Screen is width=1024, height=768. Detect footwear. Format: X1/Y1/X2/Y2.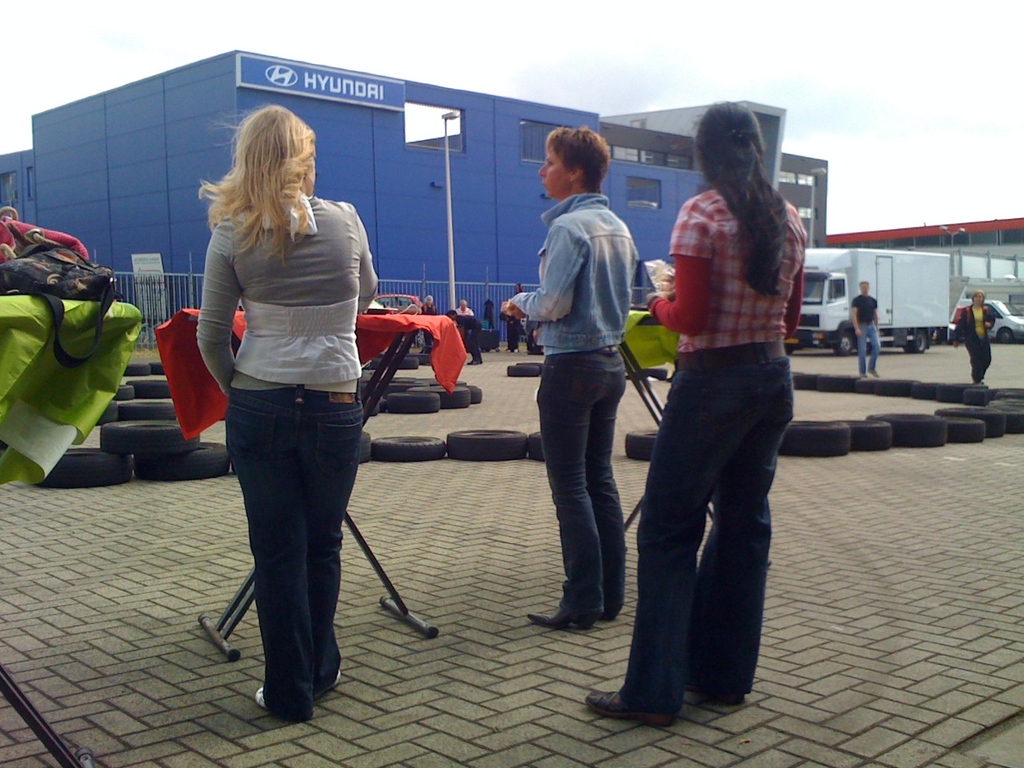
579/689/683/727.
